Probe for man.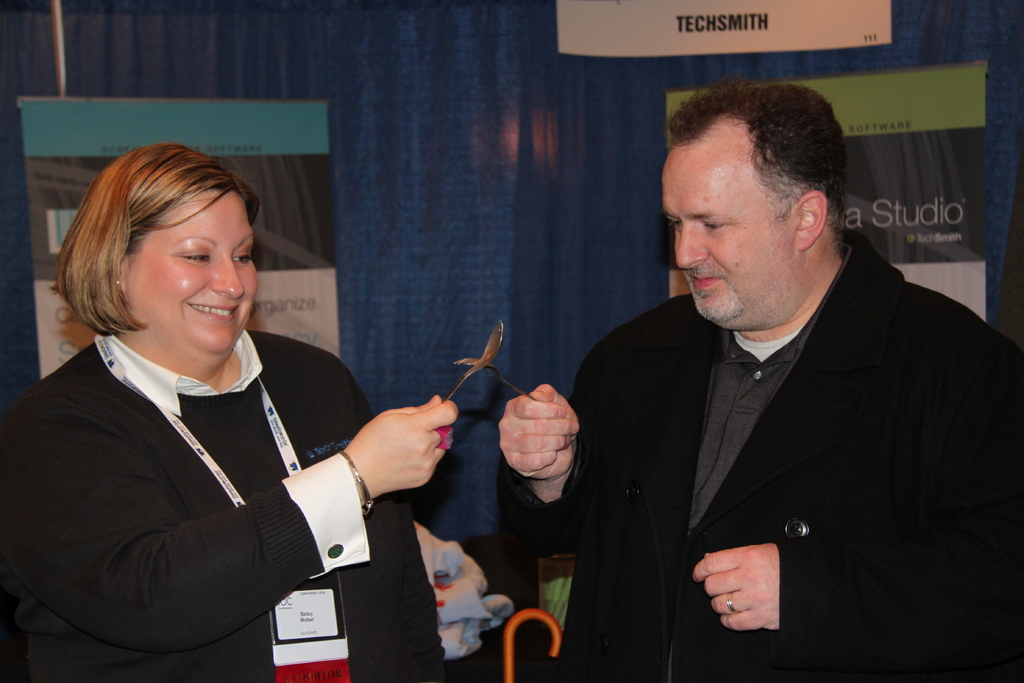
Probe result: (532,90,1002,661).
